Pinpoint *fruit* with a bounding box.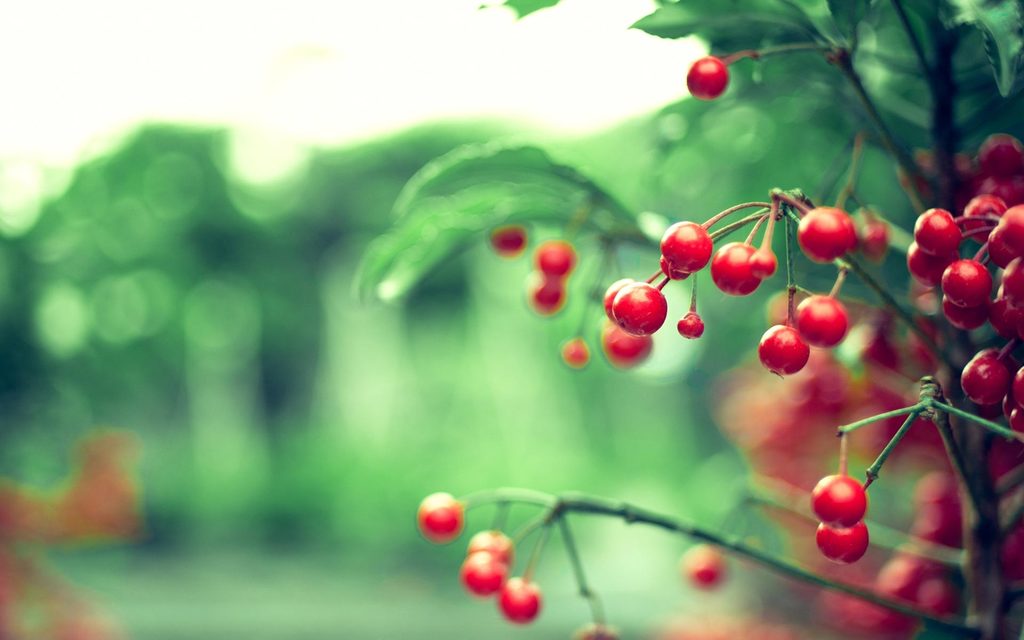
{"left": 750, "top": 246, "right": 779, "bottom": 278}.
